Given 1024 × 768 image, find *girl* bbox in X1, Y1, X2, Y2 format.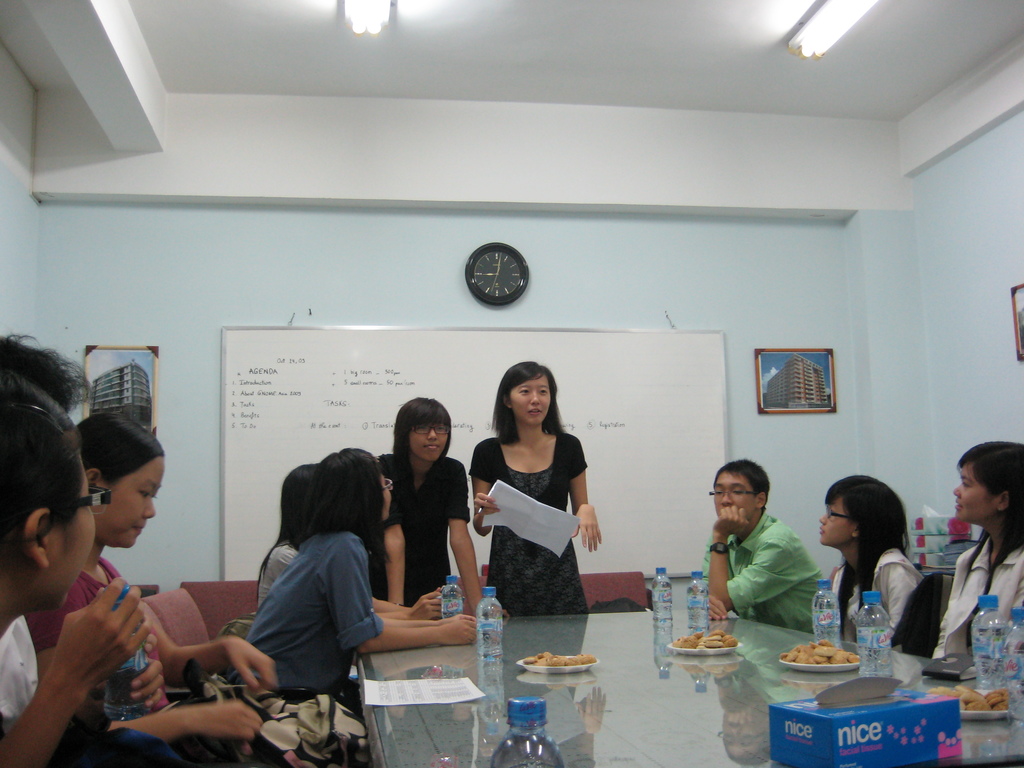
233, 453, 494, 698.
